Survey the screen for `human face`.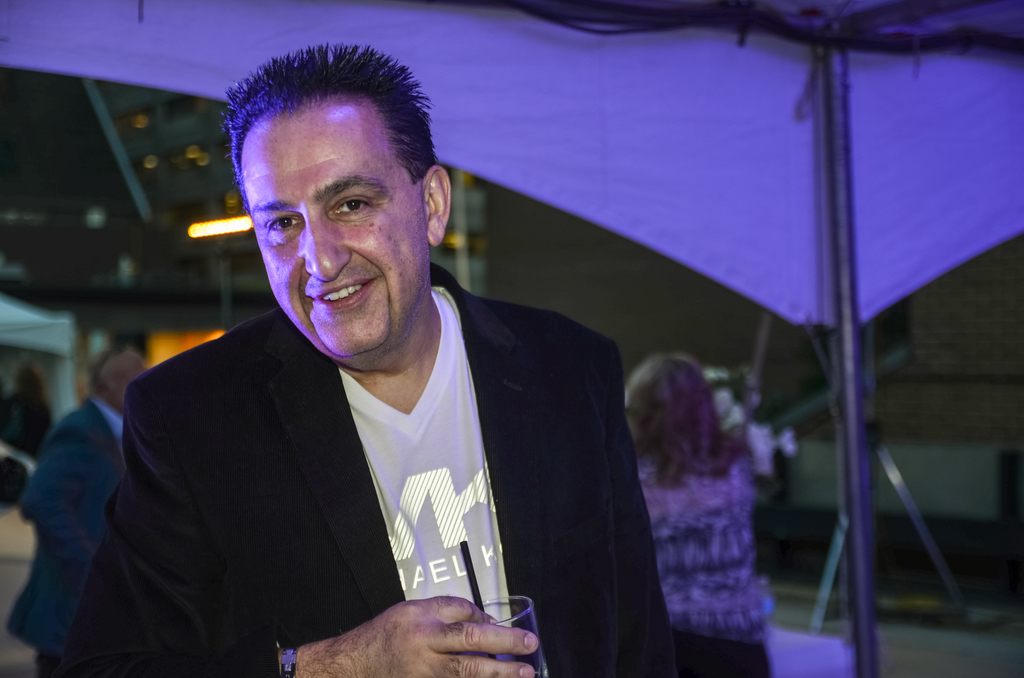
Survey found: x1=242 y1=108 x2=423 y2=359.
